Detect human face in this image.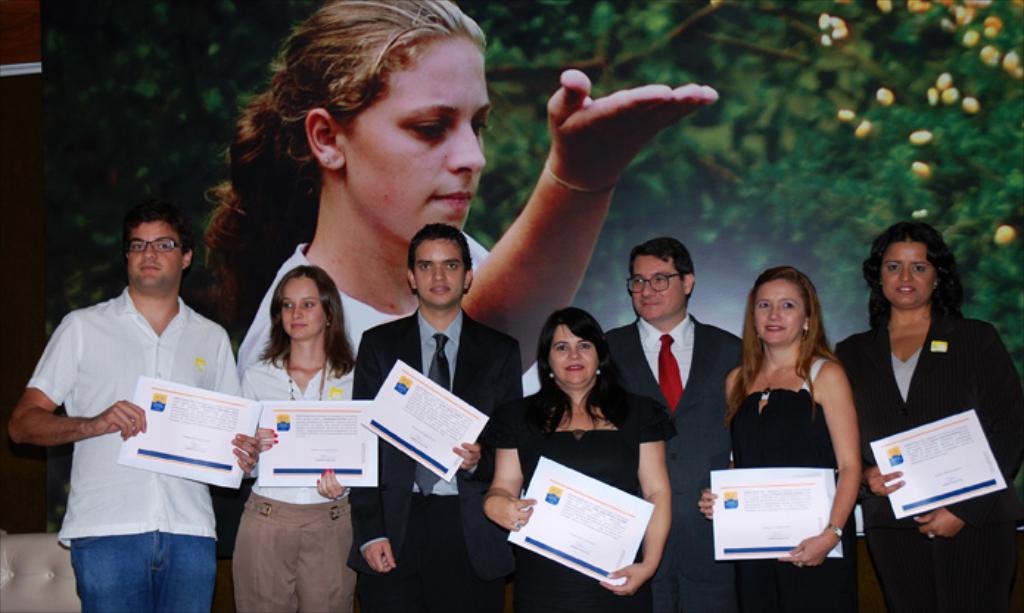
Detection: bbox=[754, 273, 806, 349].
